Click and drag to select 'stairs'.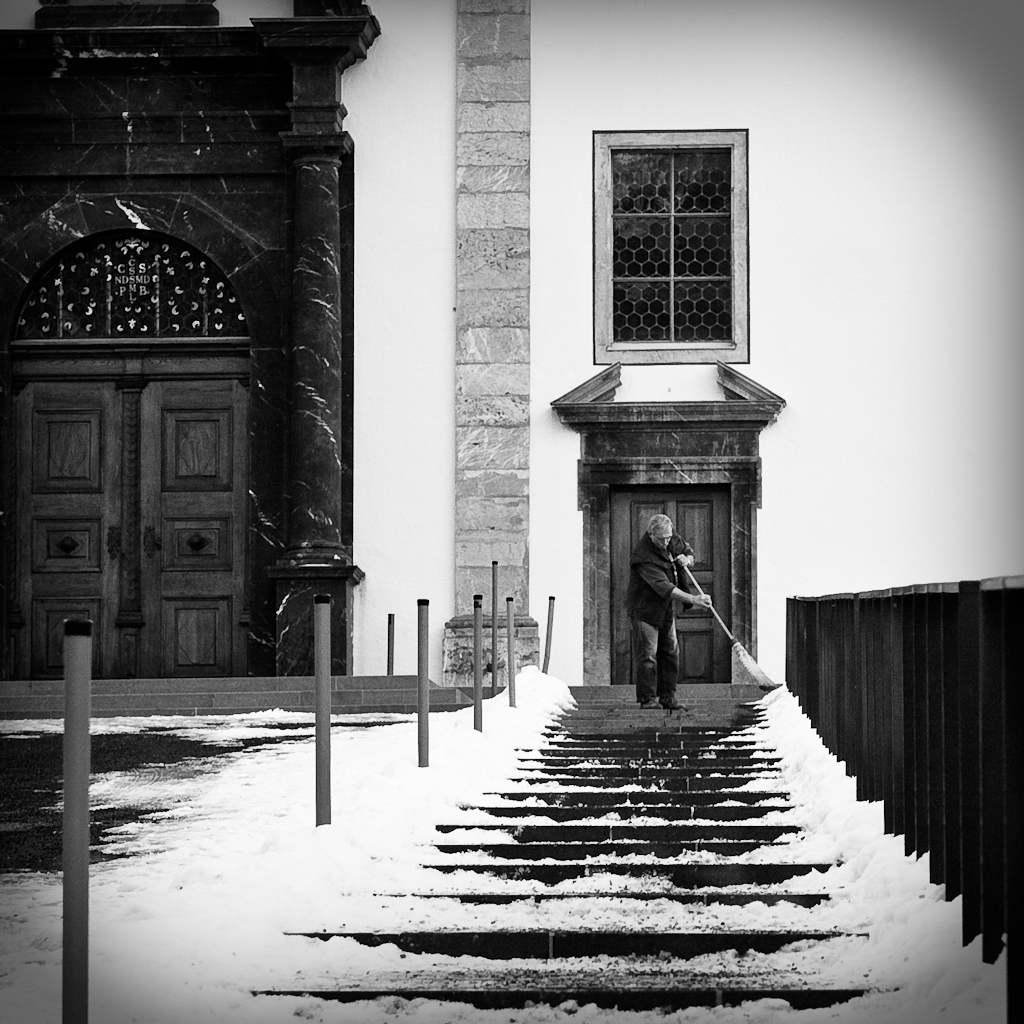
Selection: crop(0, 672, 506, 716).
